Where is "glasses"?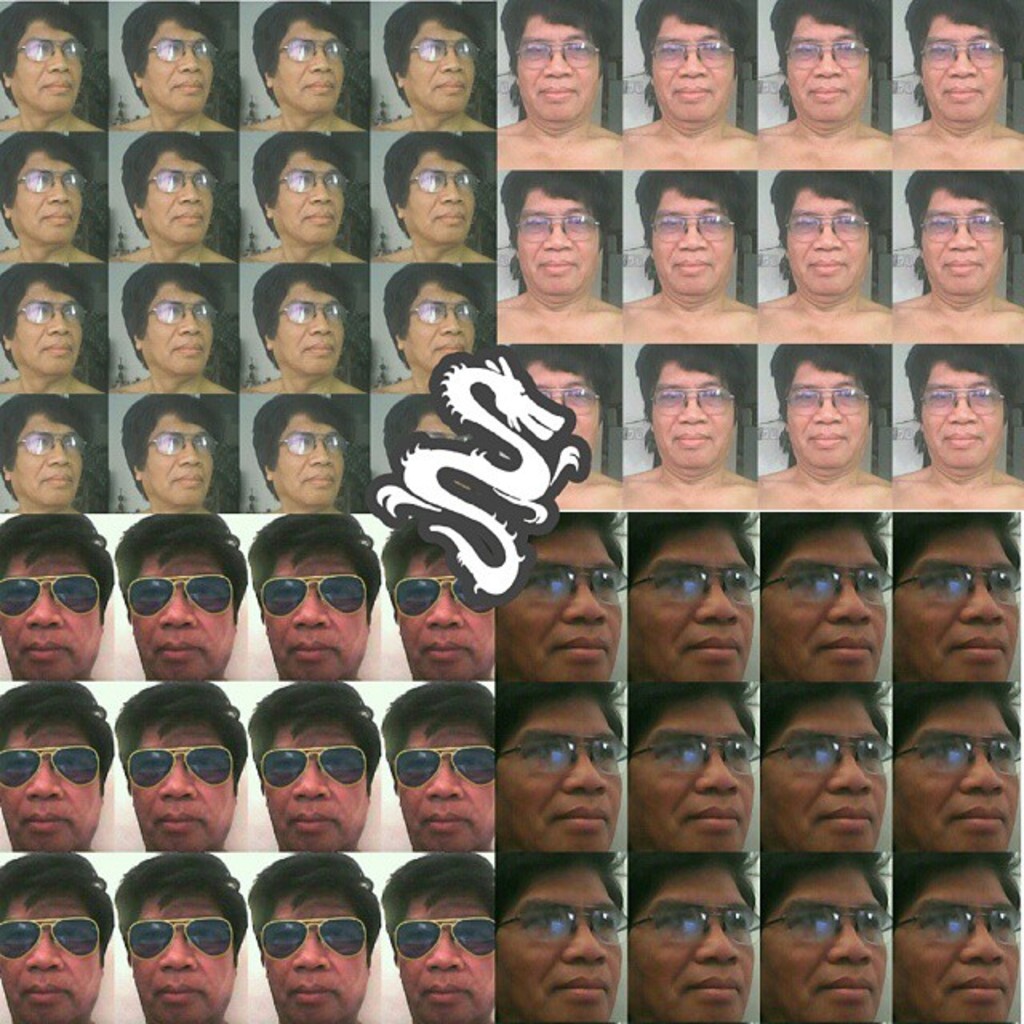
bbox=(651, 387, 738, 418).
